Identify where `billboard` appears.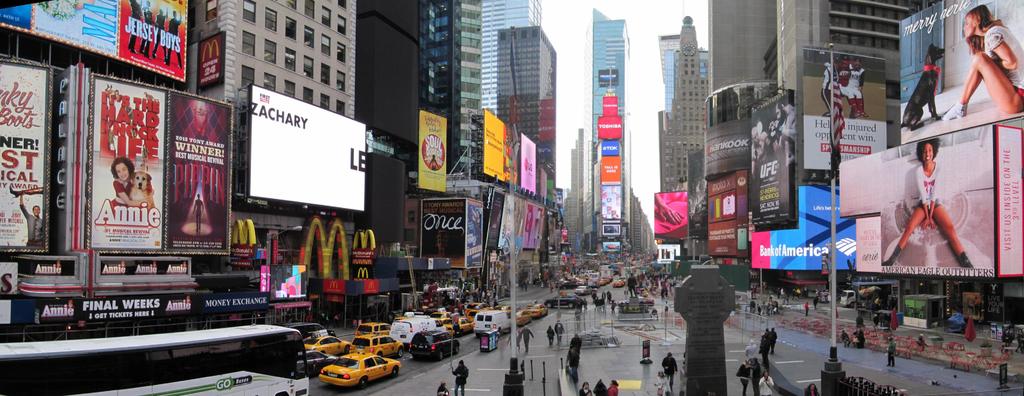
Appears at (x1=901, y1=0, x2=1023, y2=139).
